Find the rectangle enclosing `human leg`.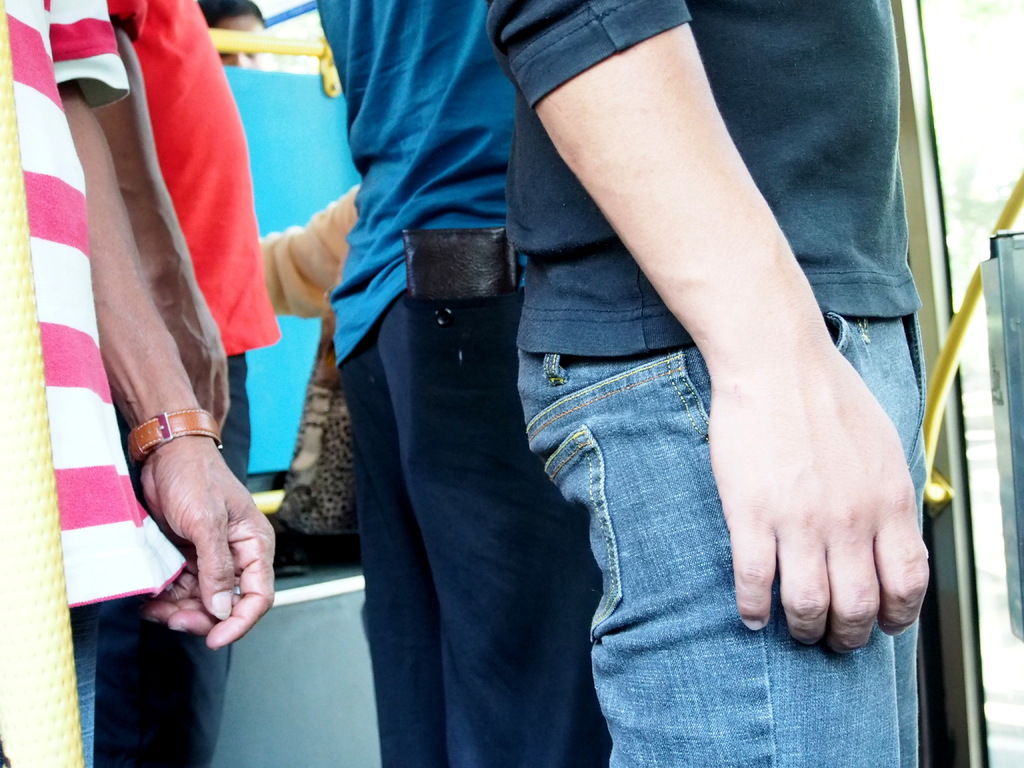
rect(390, 189, 583, 763).
